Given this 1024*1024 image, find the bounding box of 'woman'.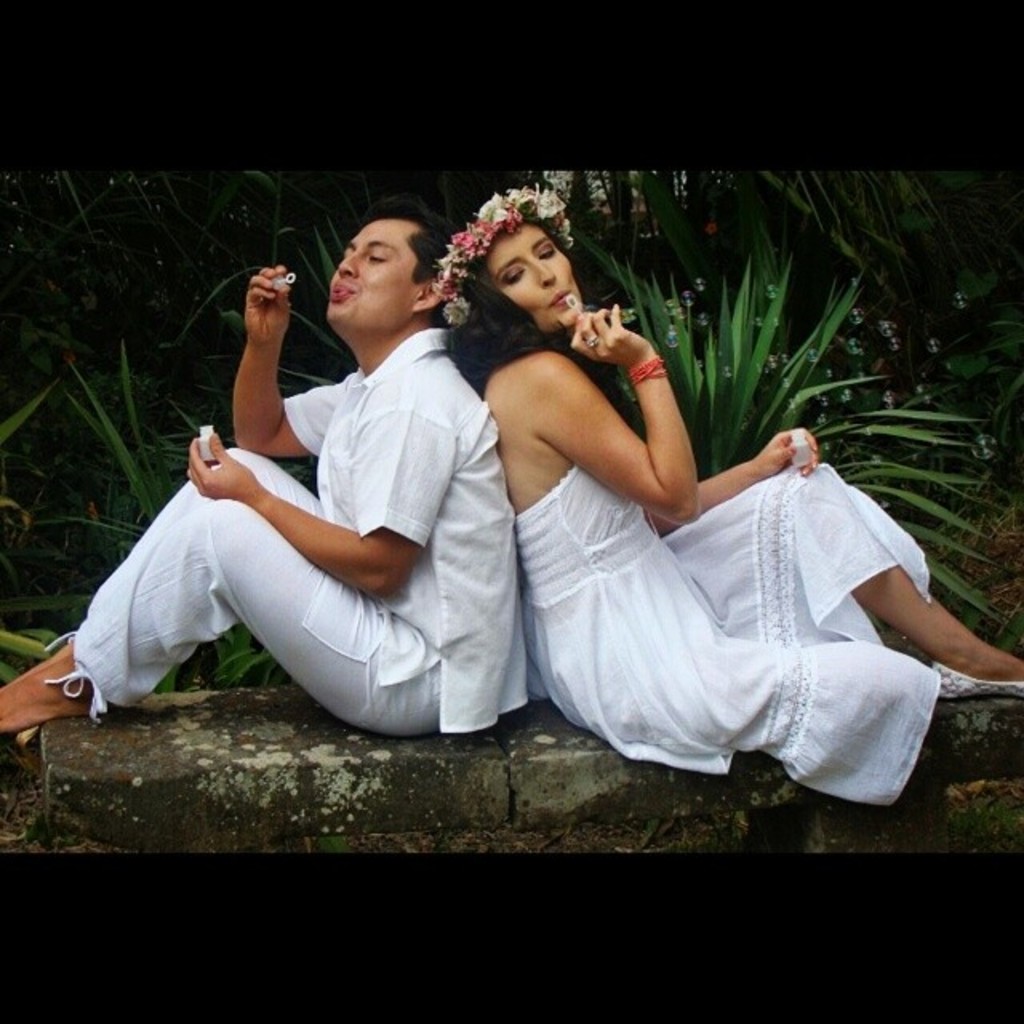
x1=434 y1=171 x2=1022 y2=808.
